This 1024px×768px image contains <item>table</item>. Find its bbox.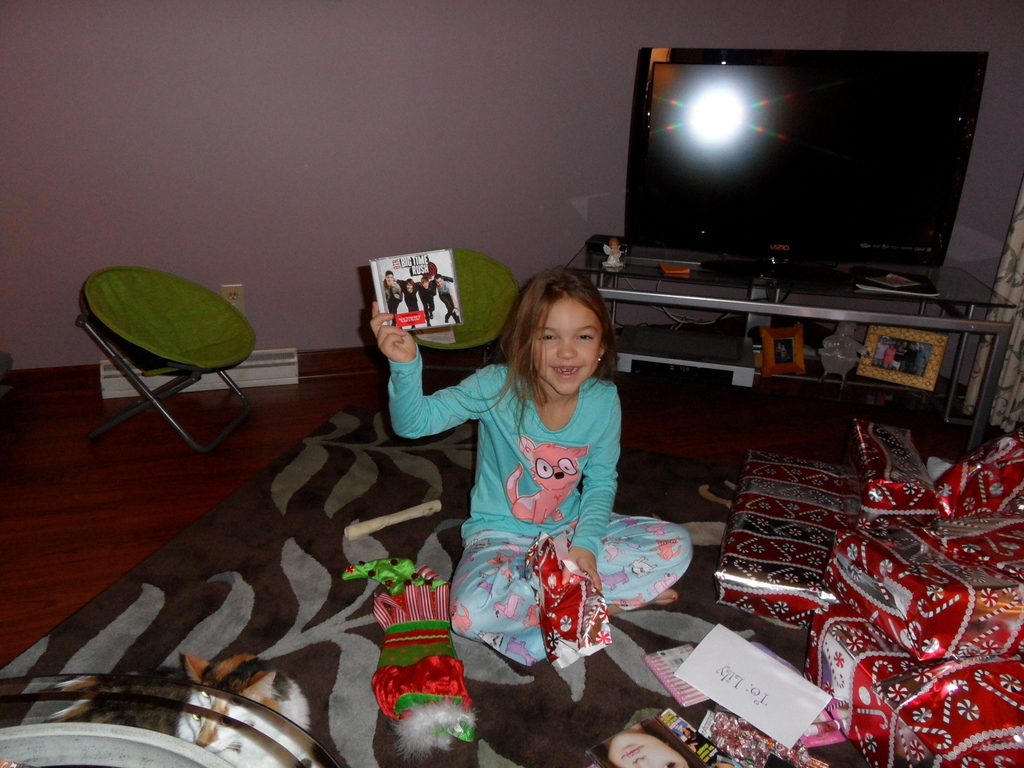
region(578, 257, 1016, 438).
